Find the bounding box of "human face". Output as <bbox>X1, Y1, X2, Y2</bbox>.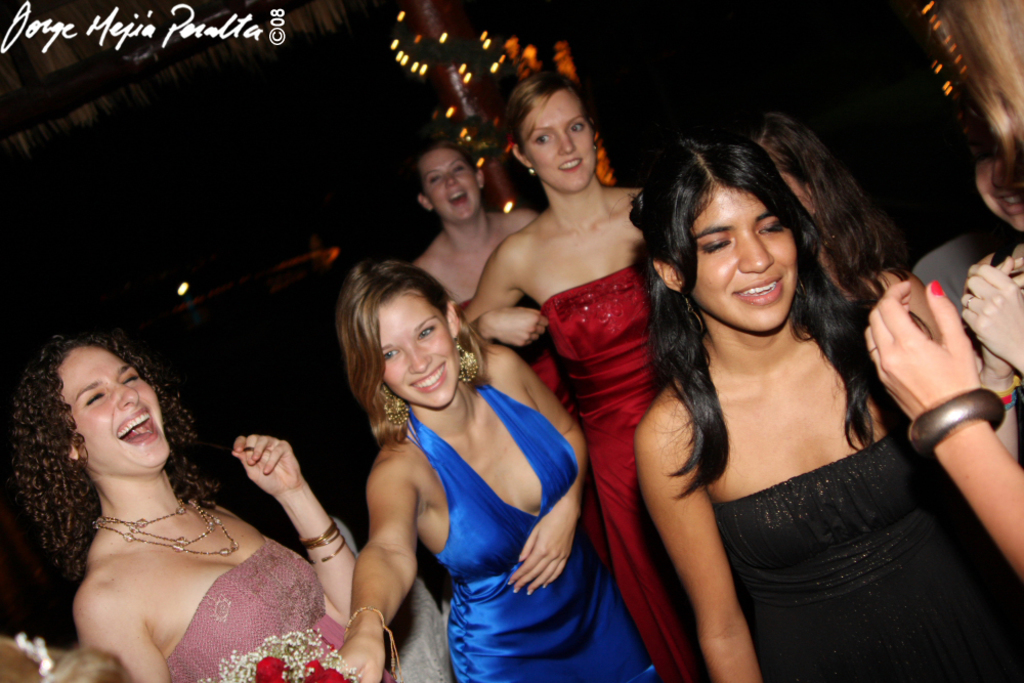
<bbox>689, 188, 804, 332</bbox>.
